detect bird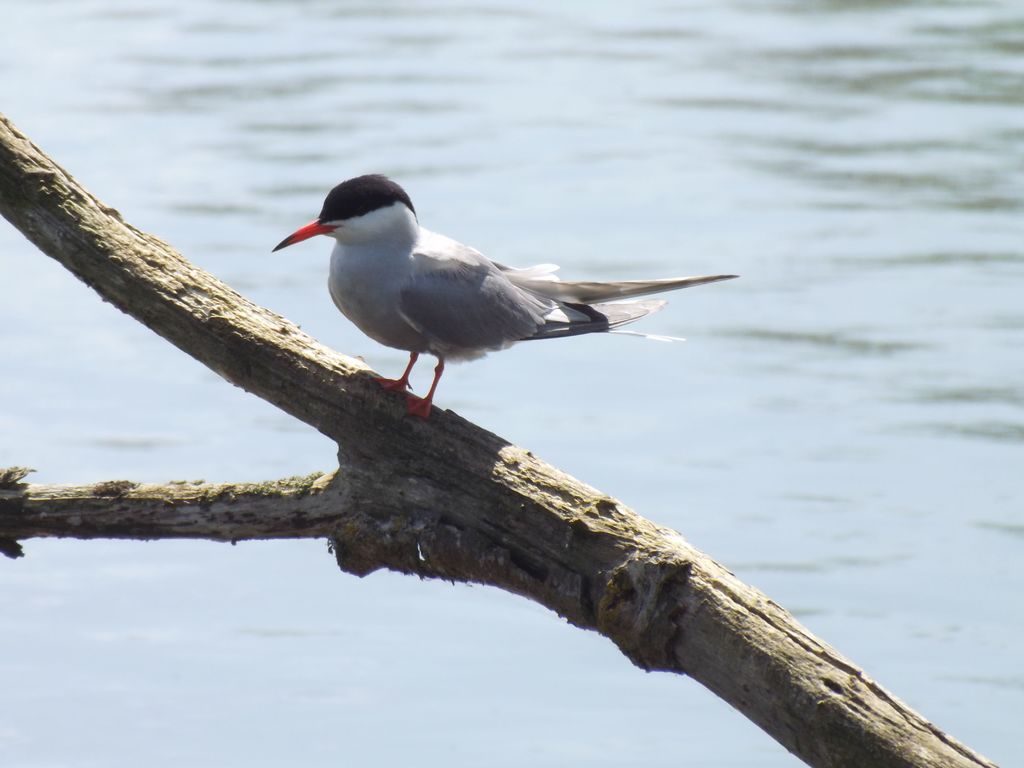
(262, 175, 724, 404)
